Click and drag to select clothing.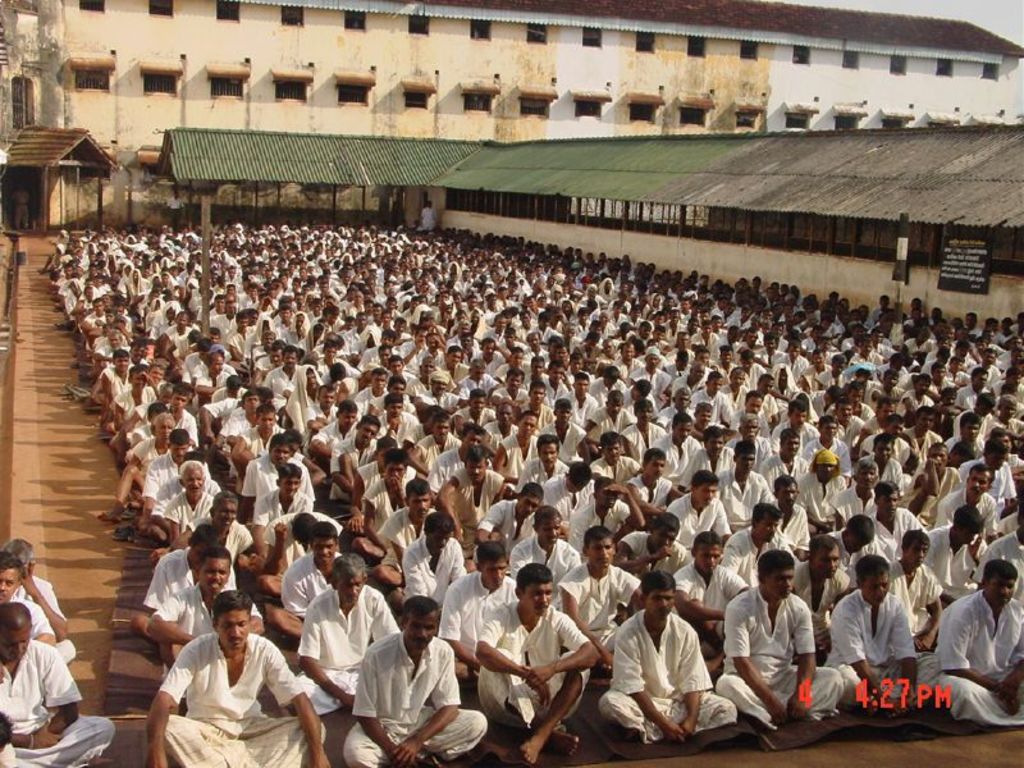
Selection: [left=148, top=296, right=180, bottom=334].
